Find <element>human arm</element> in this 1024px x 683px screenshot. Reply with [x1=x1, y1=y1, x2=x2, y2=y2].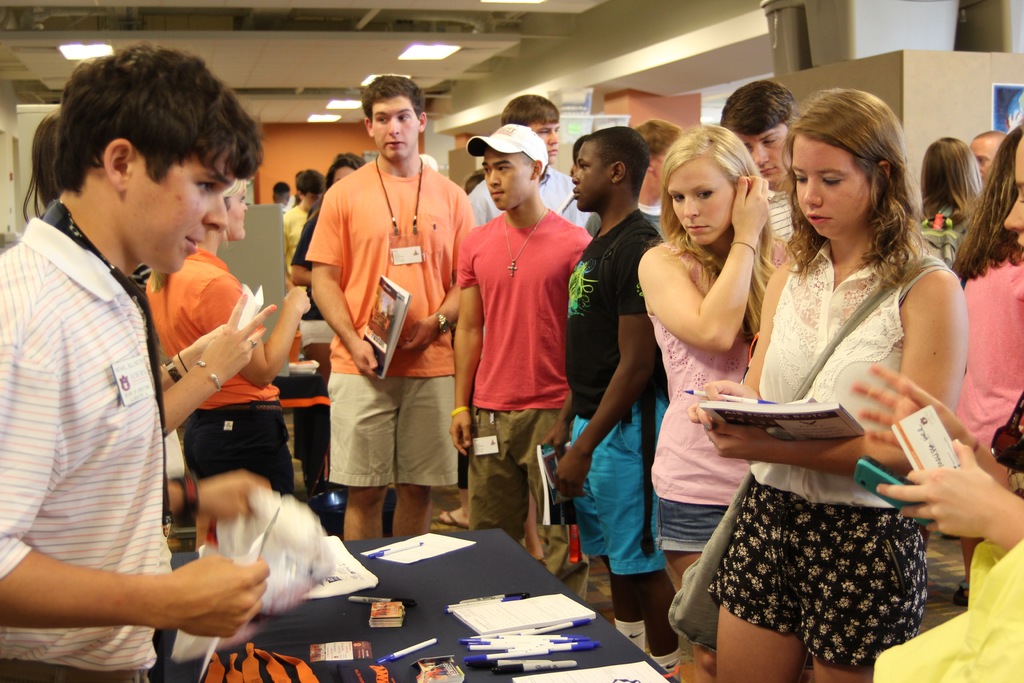
[x1=688, y1=257, x2=793, y2=434].
